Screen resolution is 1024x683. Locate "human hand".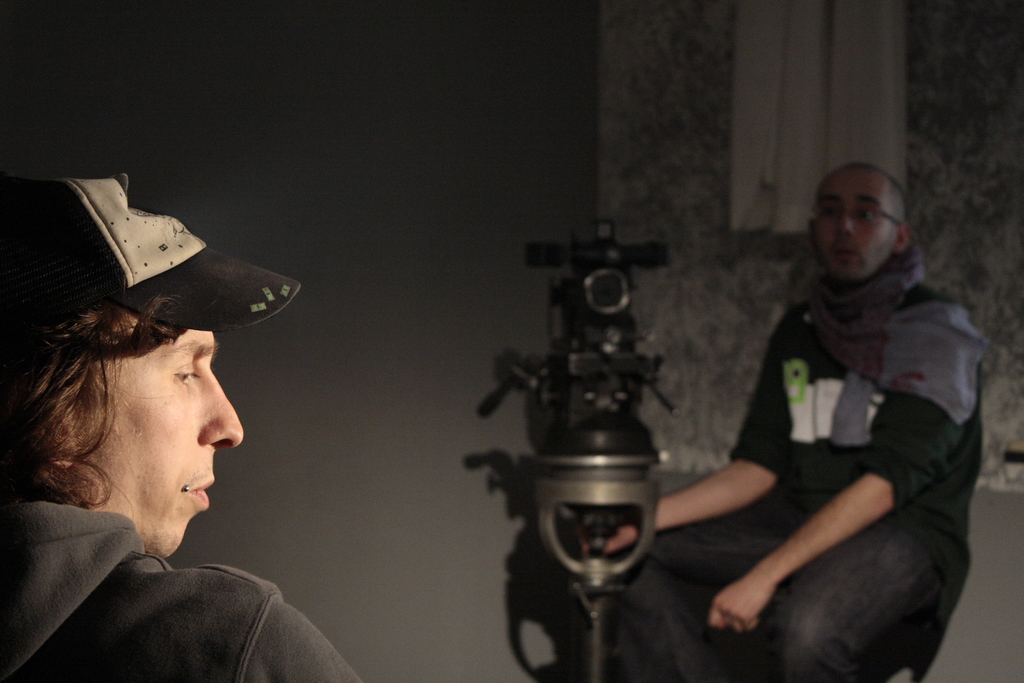
box=[724, 562, 790, 656].
